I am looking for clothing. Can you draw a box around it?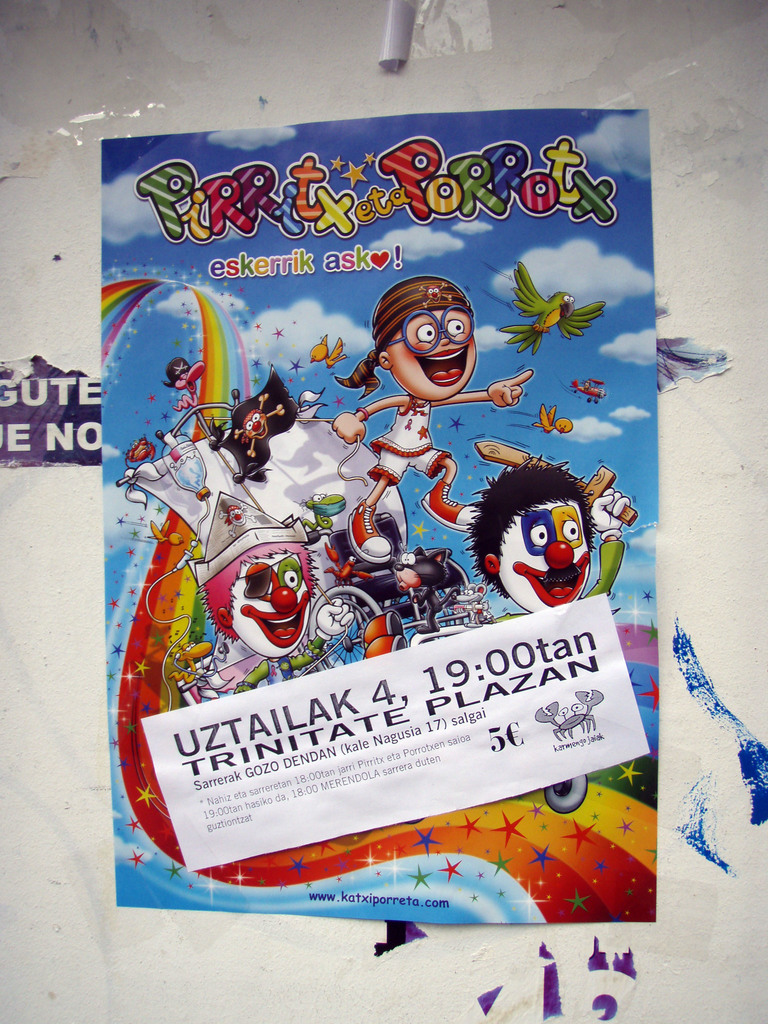
Sure, the bounding box is (left=586, top=523, right=628, bottom=604).
